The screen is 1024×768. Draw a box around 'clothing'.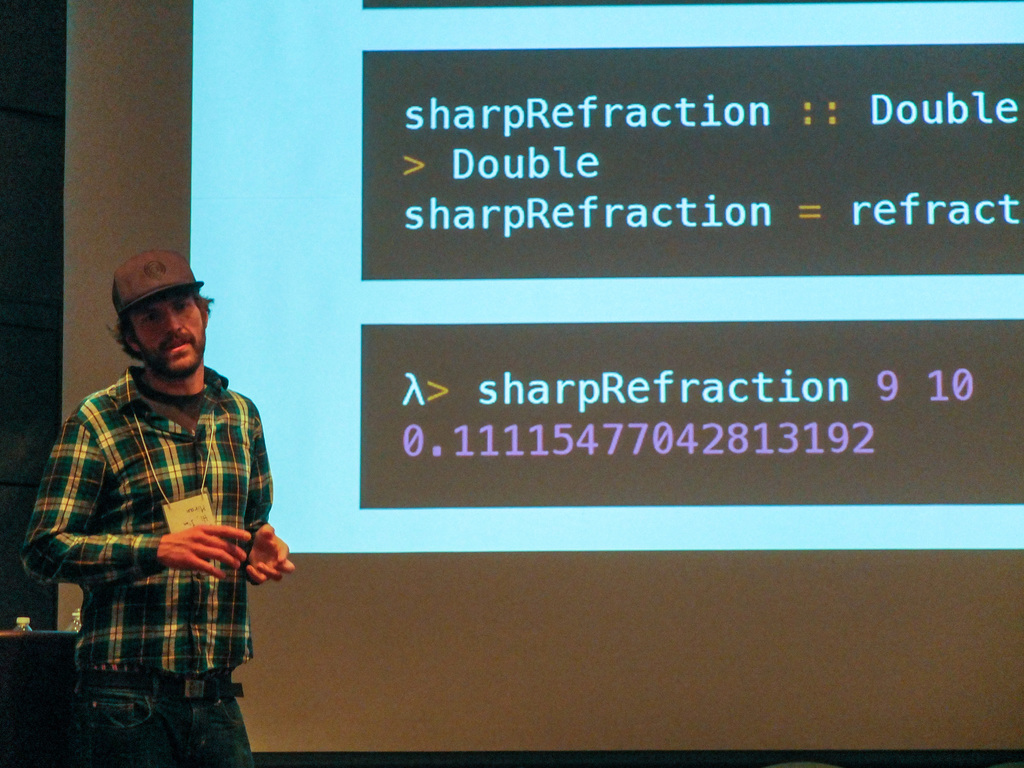
20 356 266 767.
